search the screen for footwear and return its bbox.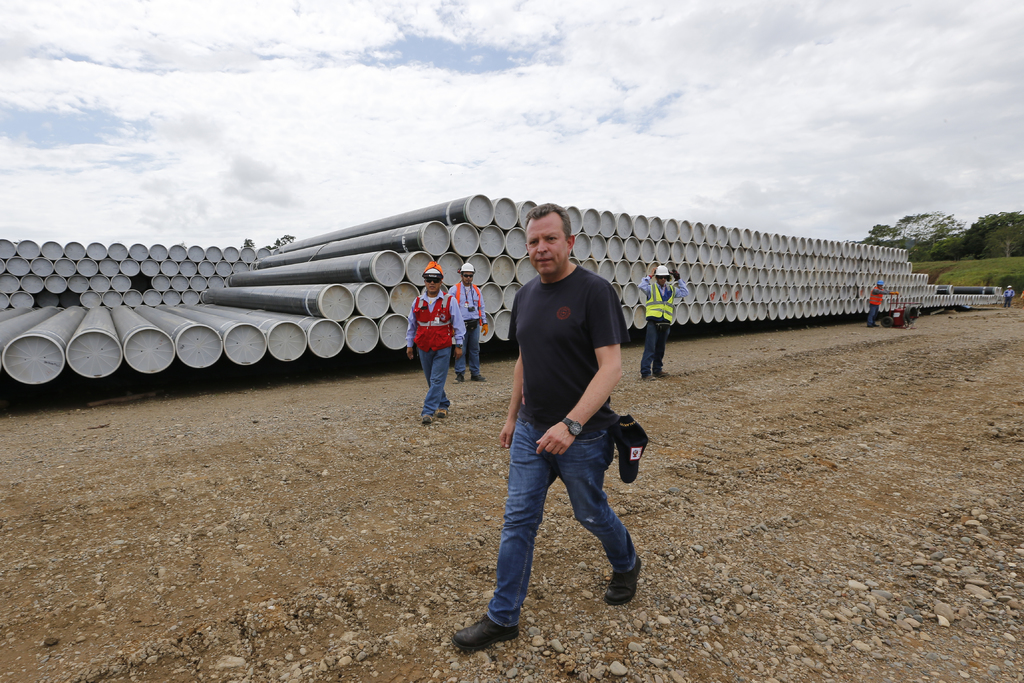
Found: BBox(437, 406, 446, 417).
